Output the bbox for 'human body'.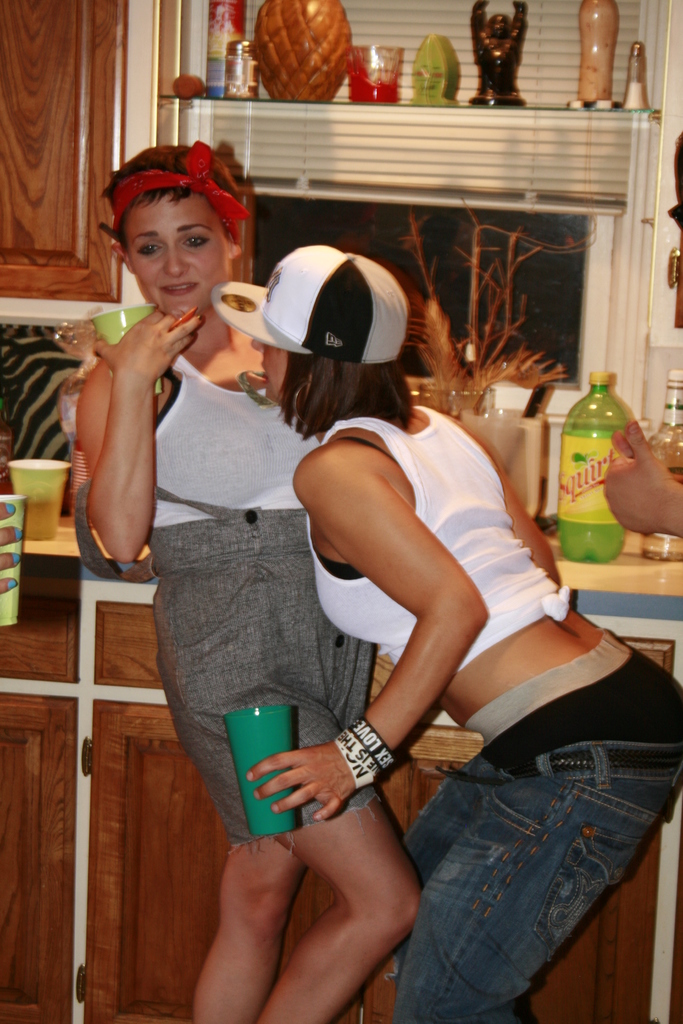
pyautogui.locateOnScreen(213, 242, 682, 1023).
